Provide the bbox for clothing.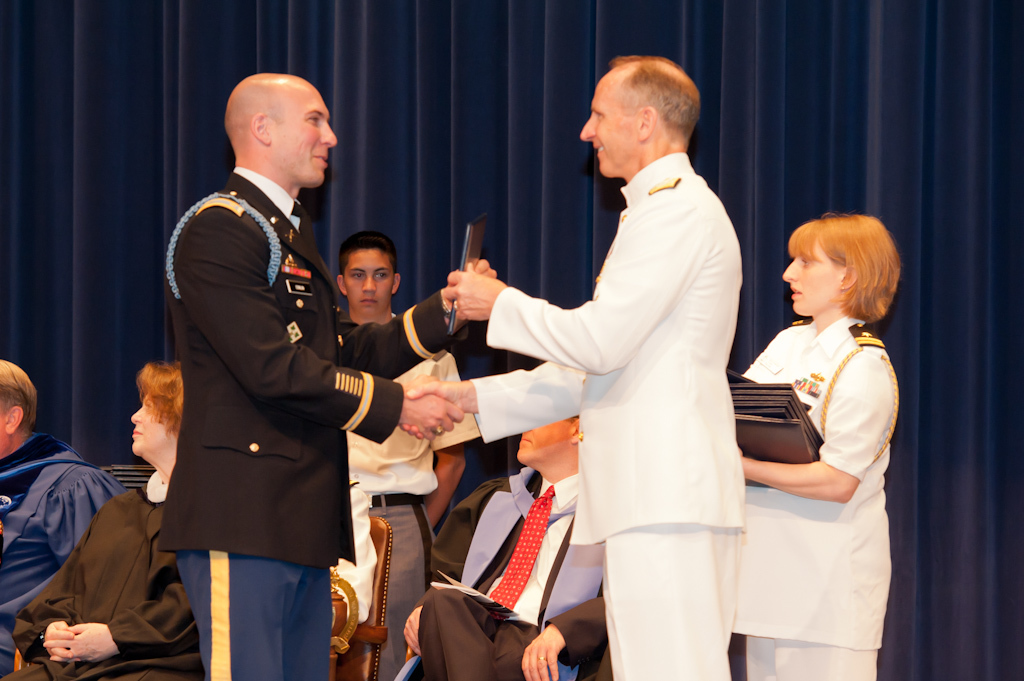
<box>414,465,608,680</box>.
